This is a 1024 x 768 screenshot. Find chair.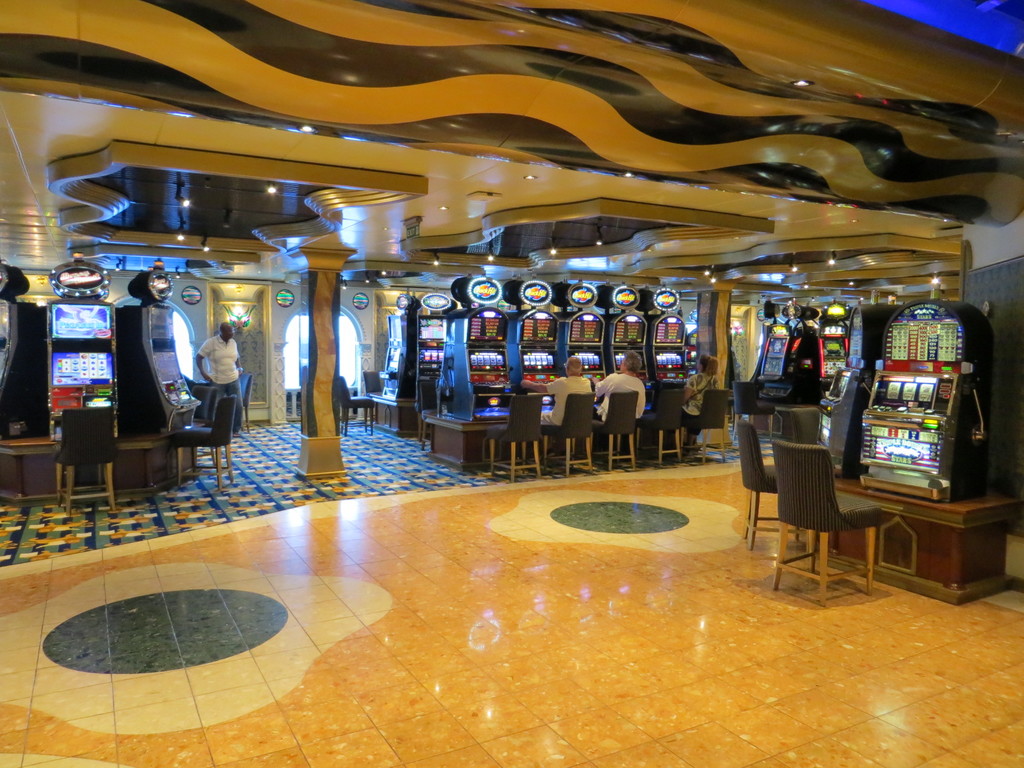
Bounding box: detection(593, 394, 640, 467).
